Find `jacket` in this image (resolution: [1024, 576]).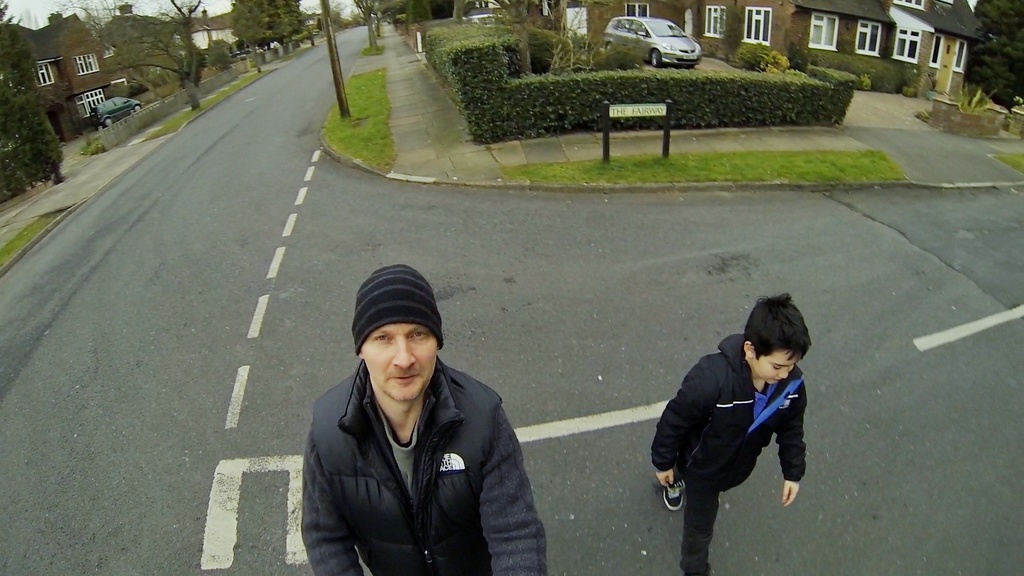
box=[648, 330, 807, 490].
